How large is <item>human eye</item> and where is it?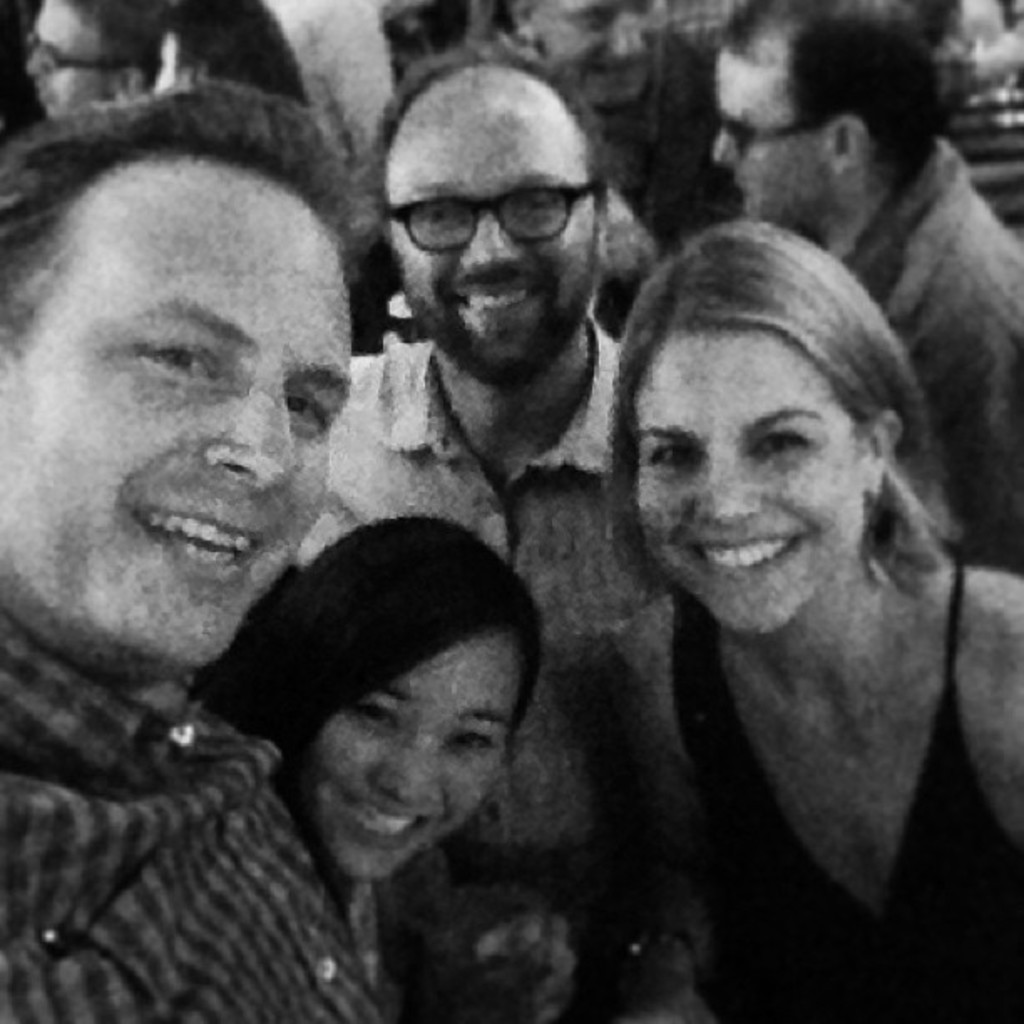
Bounding box: select_region(435, 723, 507, 763).
